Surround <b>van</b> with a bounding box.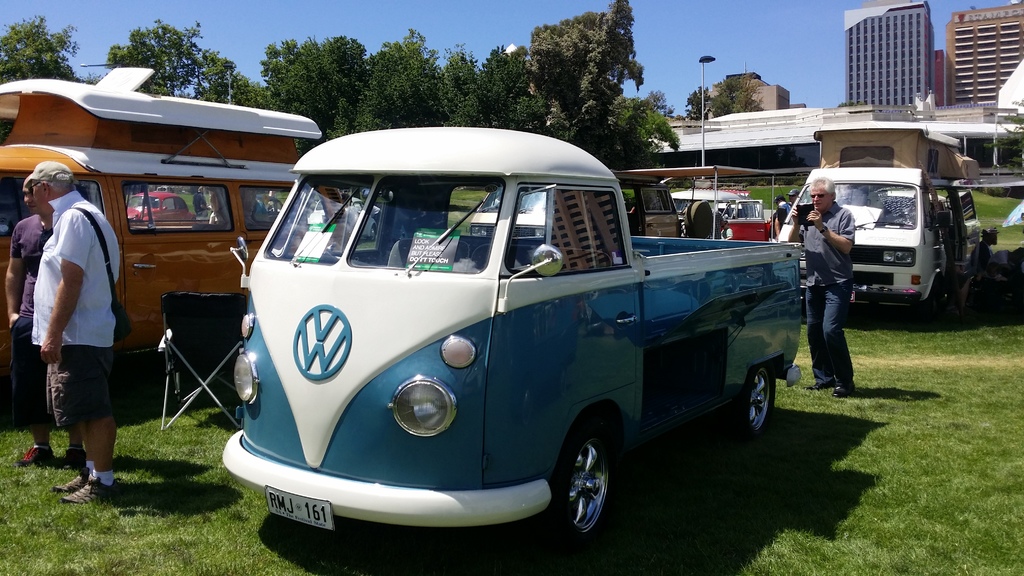
pyautogui.locateOnScreen(0, 65, 326, 392).
